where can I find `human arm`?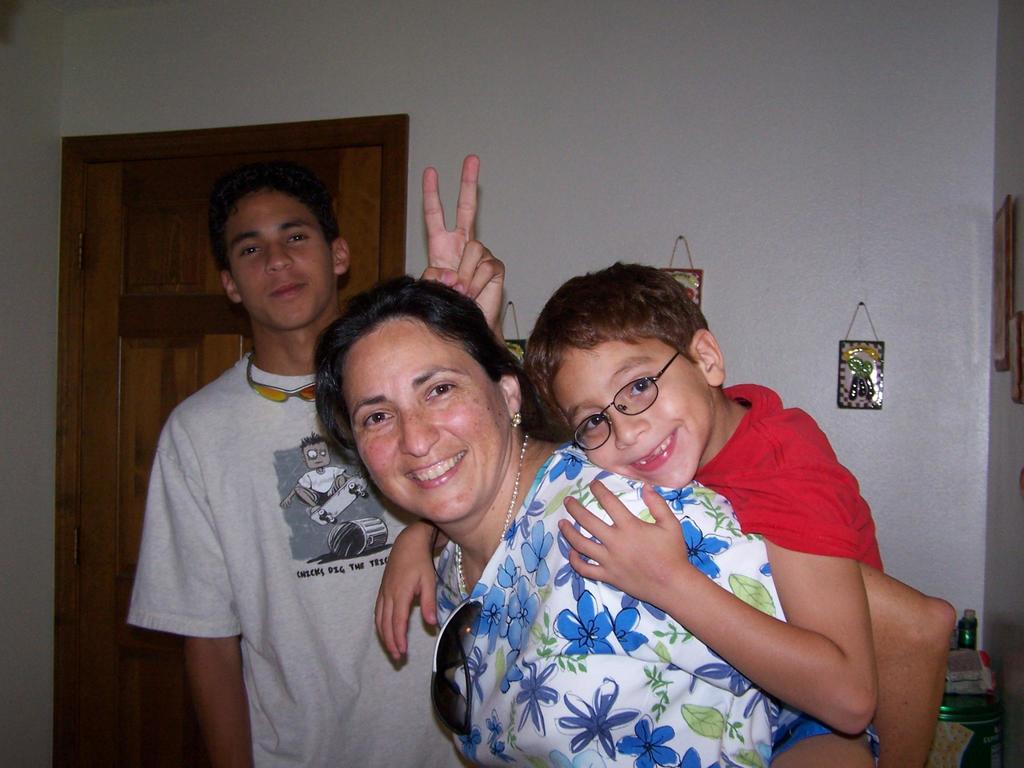
You can find it at crop(369, 516, 456, 664).
